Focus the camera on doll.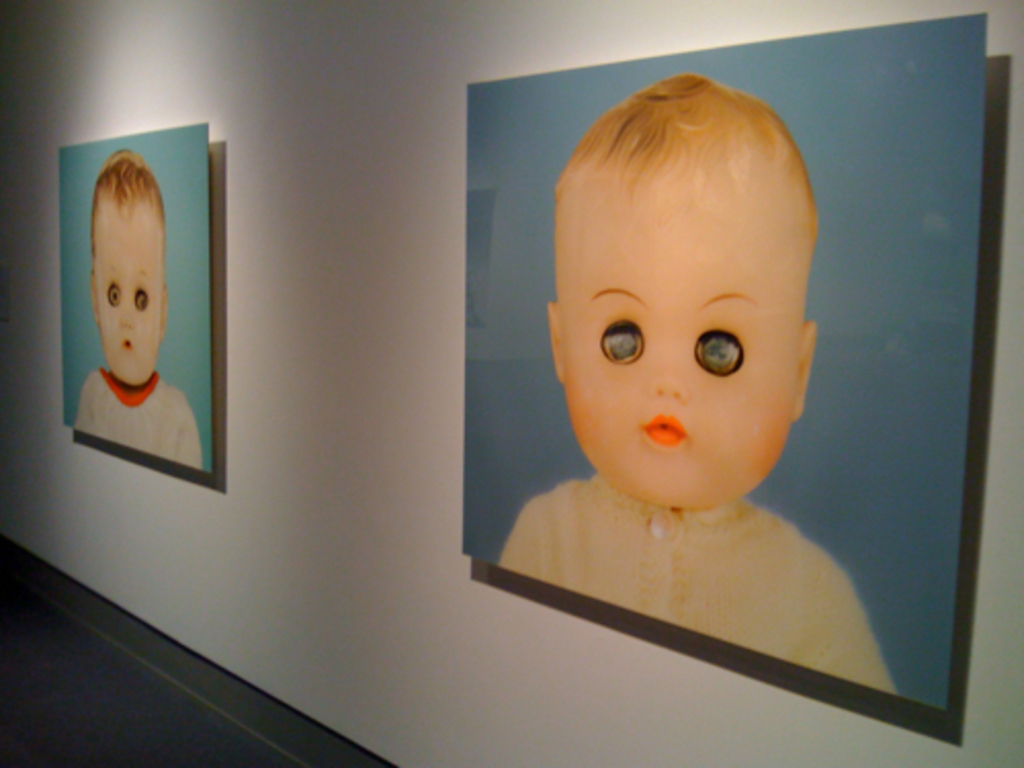
Focus region: x1=502 y1=41 x2=858 y2=645.
